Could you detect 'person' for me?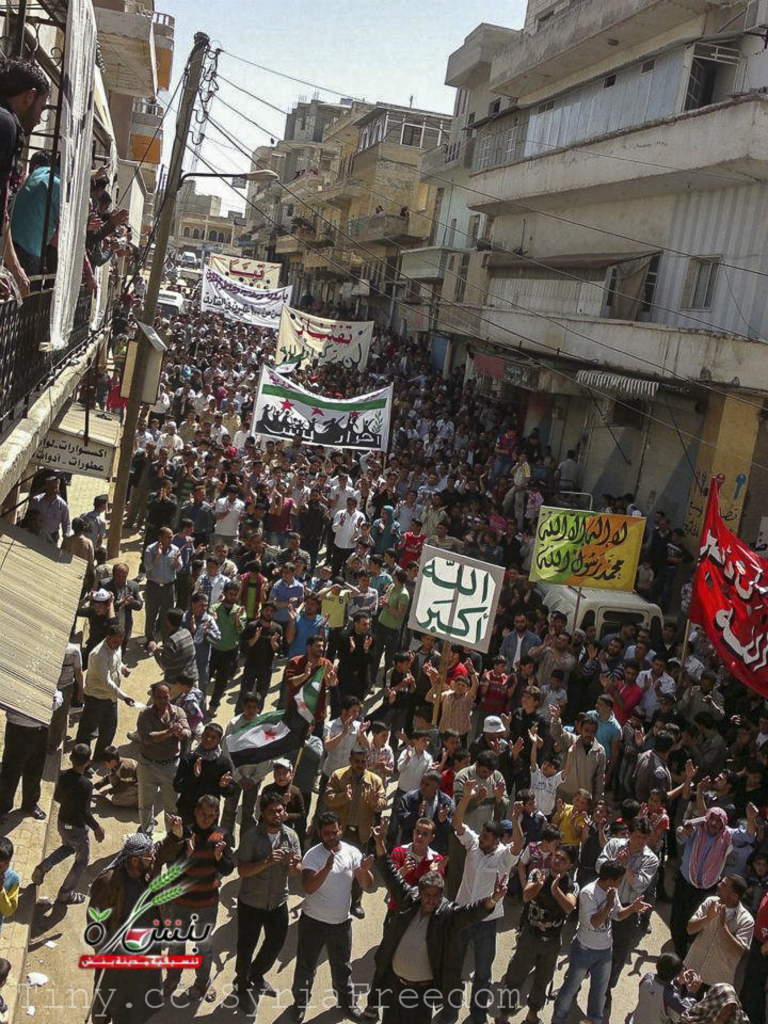
Detection result: left=34, top=193, right=103, bottom=340.
